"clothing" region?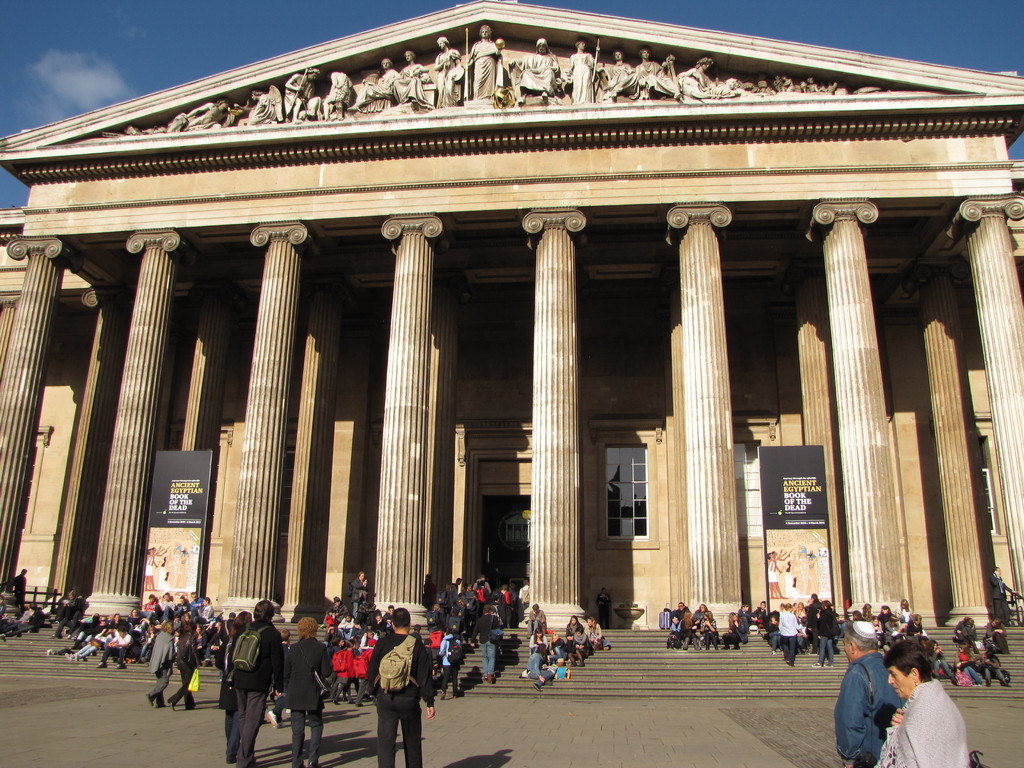
[left=234, top=613, right=280, bottom=767]
